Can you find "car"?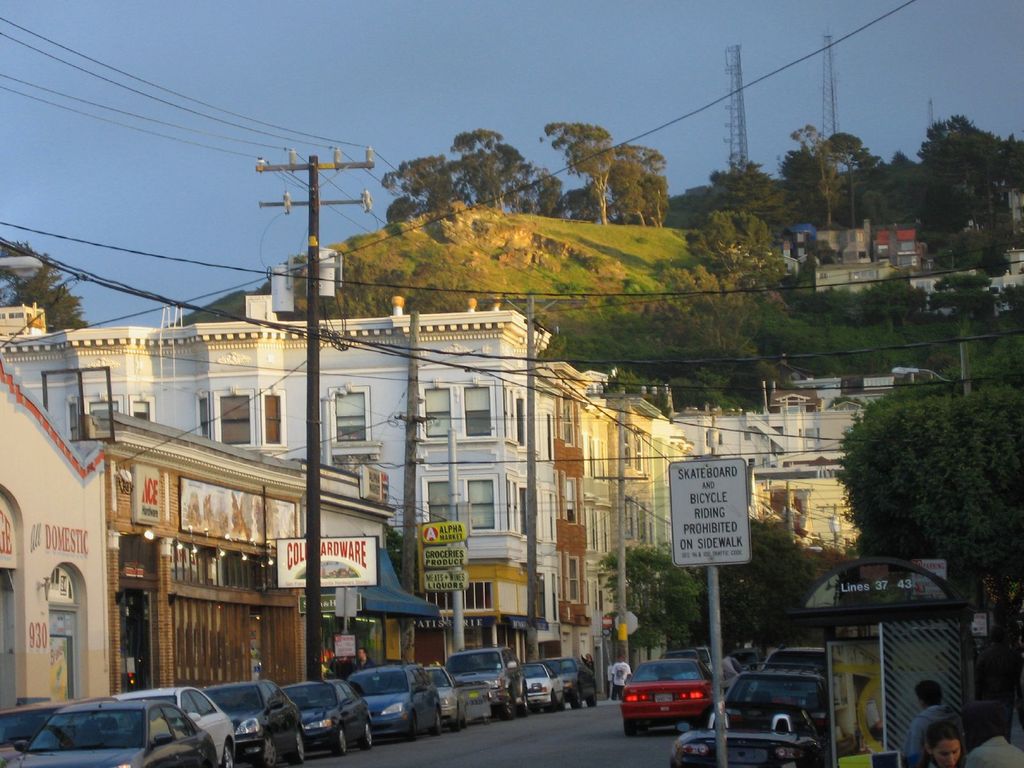
Yes, bounding box: [0,692,122,752].
